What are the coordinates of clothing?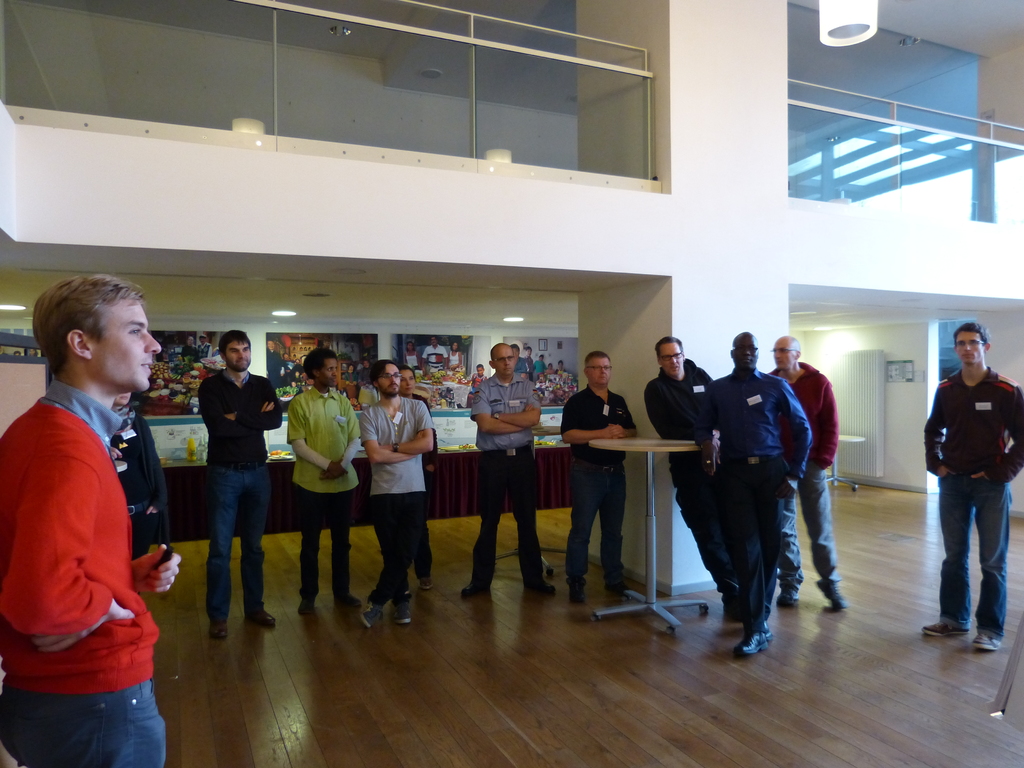
[920, 365, 1023, 638].
